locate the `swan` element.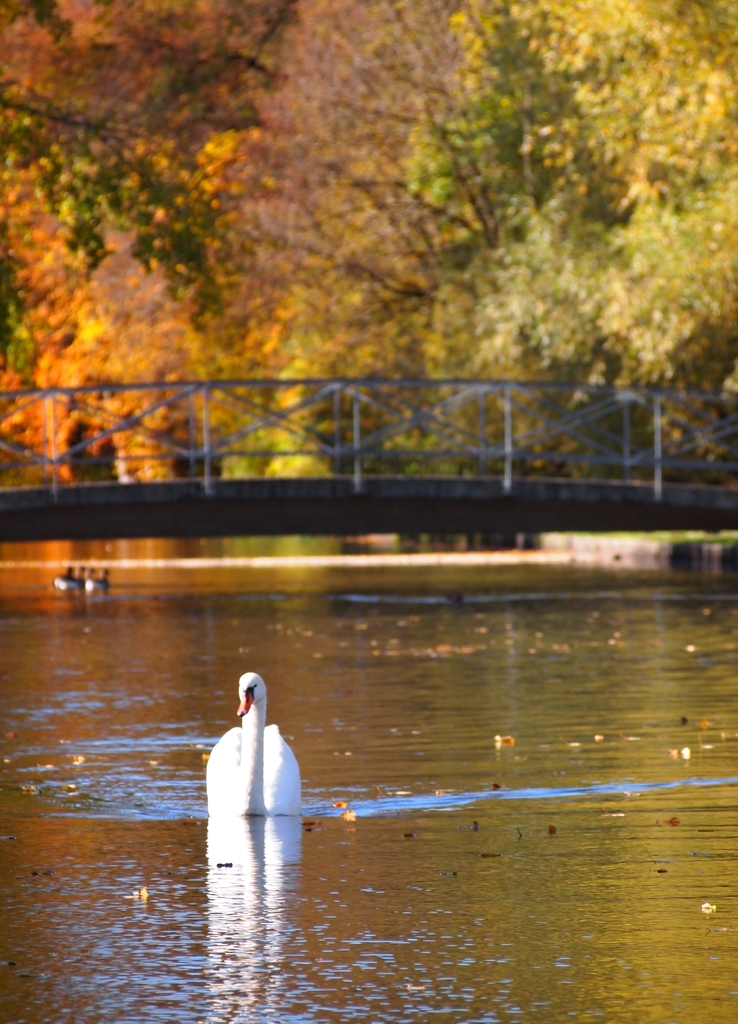
Element bbox: [51, 569, 73, 590].
